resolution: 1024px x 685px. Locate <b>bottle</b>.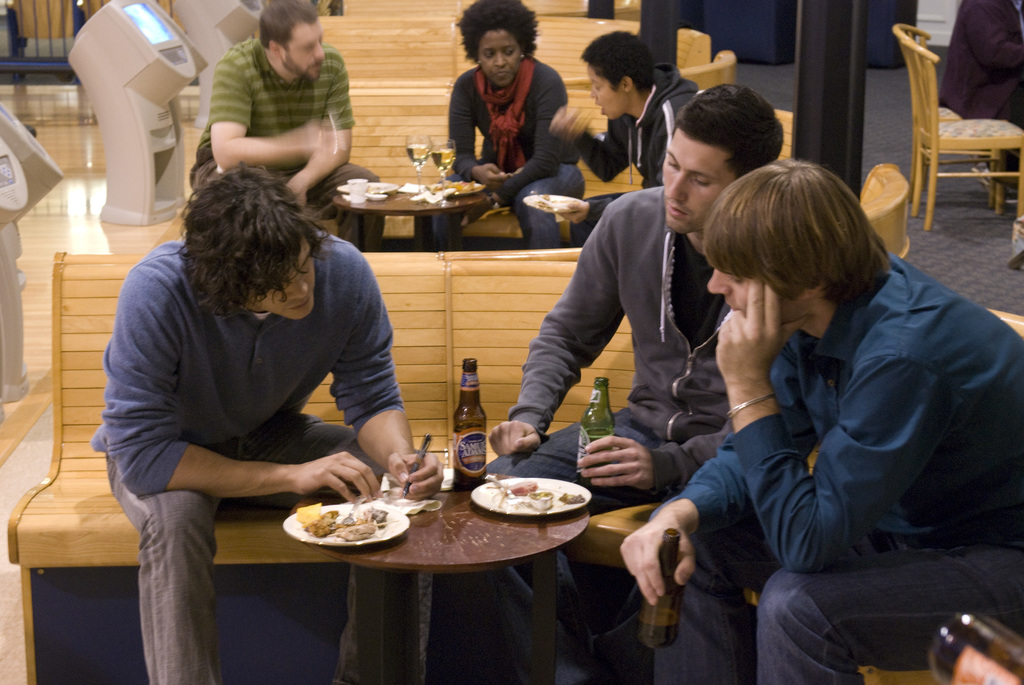
568:378:618:500.
